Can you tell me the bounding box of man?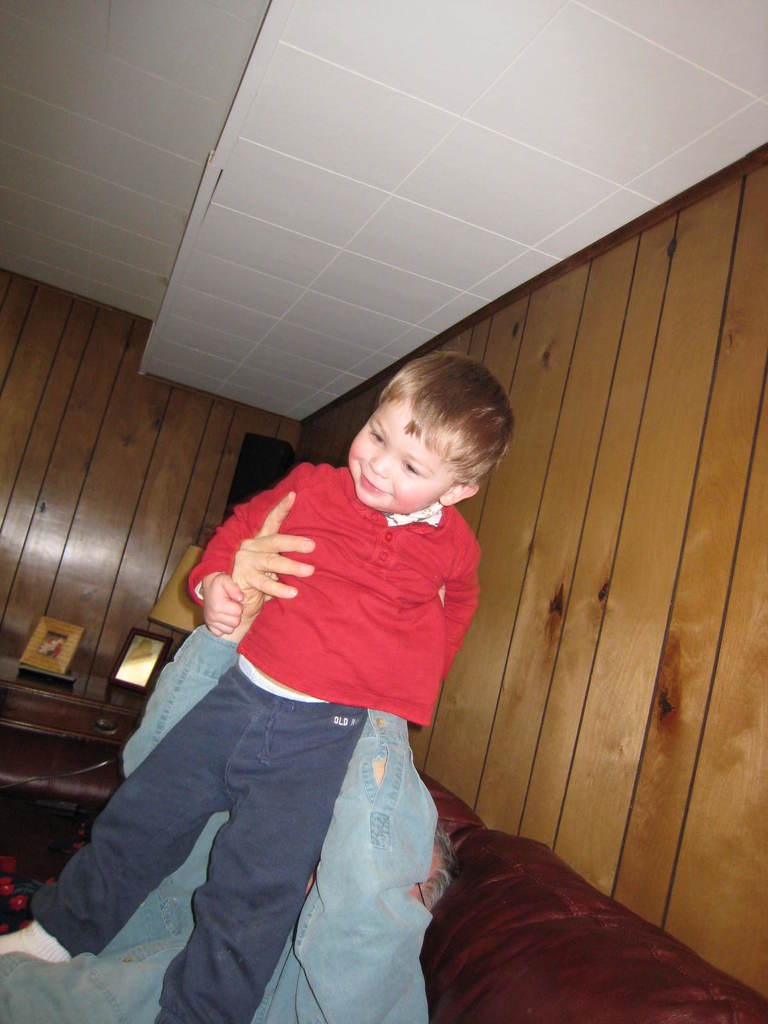
bbox=(0, 489, 456, 1023).
